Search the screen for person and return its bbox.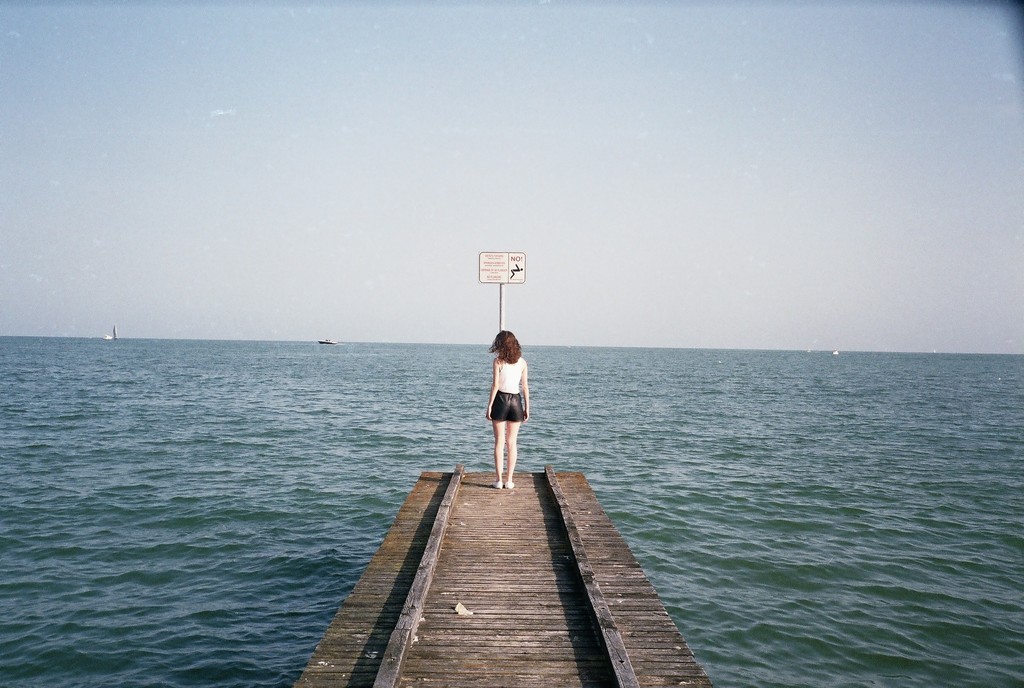
Found: <region>481, 322, 539, 483</region>.
